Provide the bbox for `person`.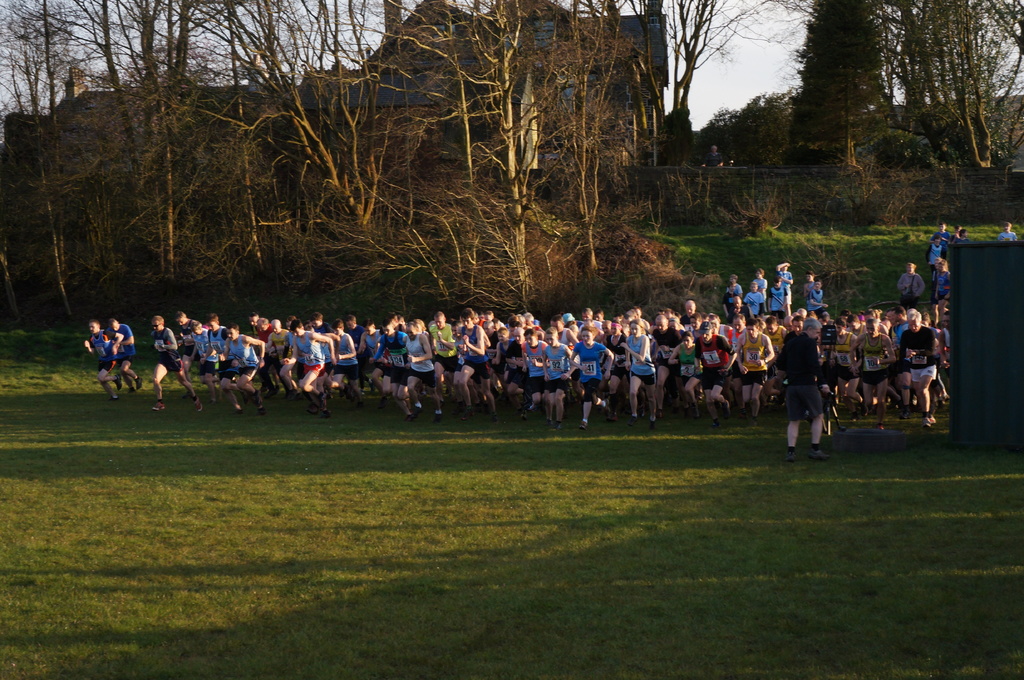
[x1=692, y1=324, x2=735, y2=427].
